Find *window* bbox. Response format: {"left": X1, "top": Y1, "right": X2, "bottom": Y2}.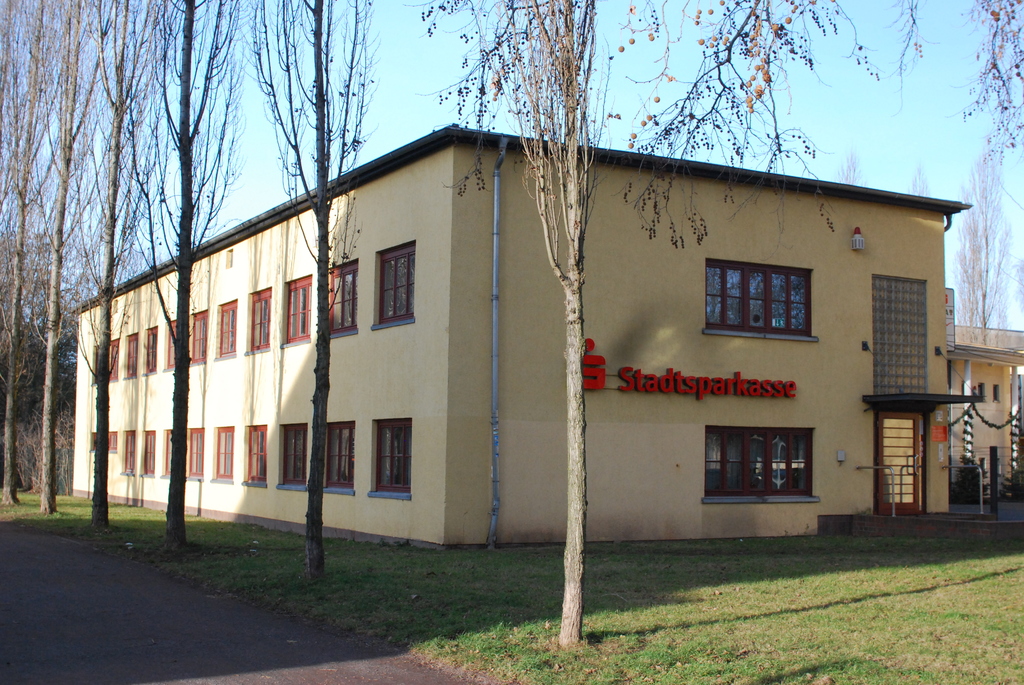
{"left": 326, "top": 258, "right": 360, "bottom": 342}.
